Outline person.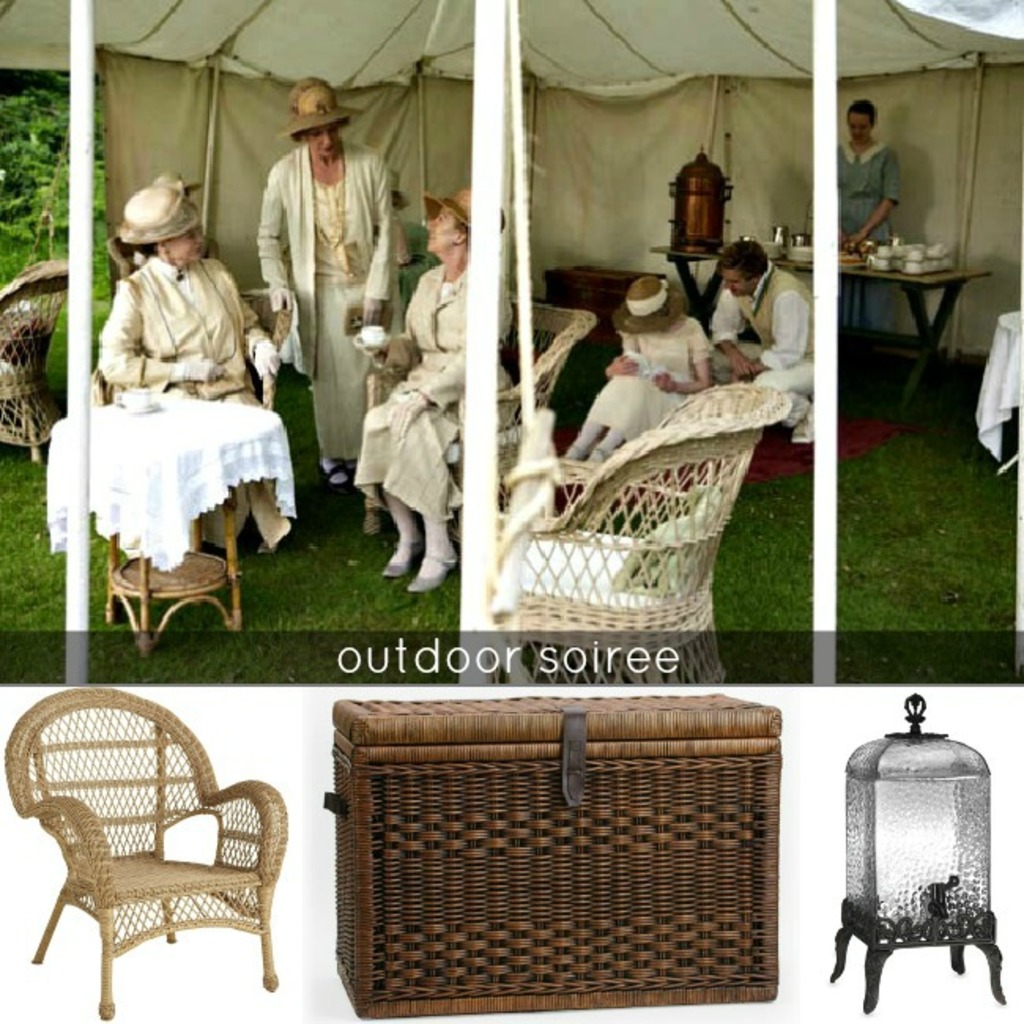
Outline: locate(829, 87, 884, 354).
